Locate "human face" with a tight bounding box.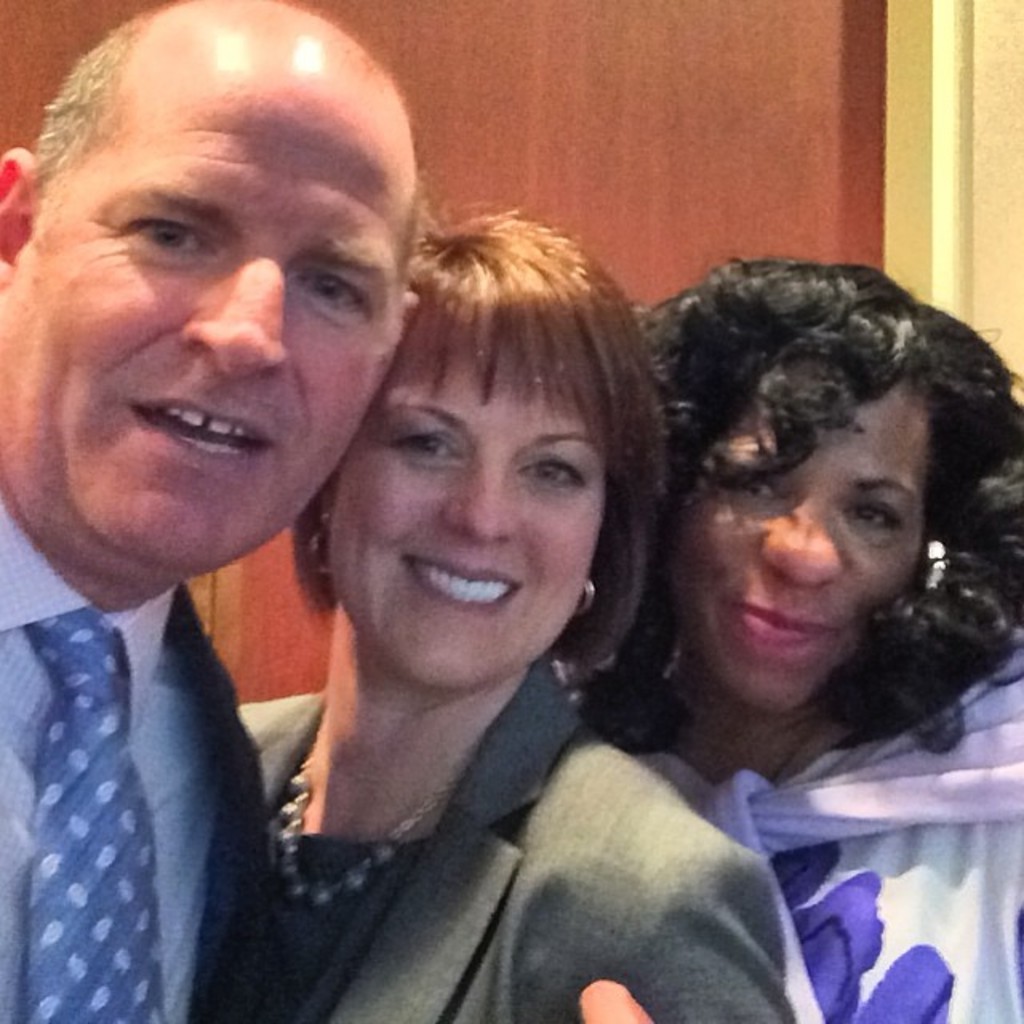
box(326, 346, 605, 698).
